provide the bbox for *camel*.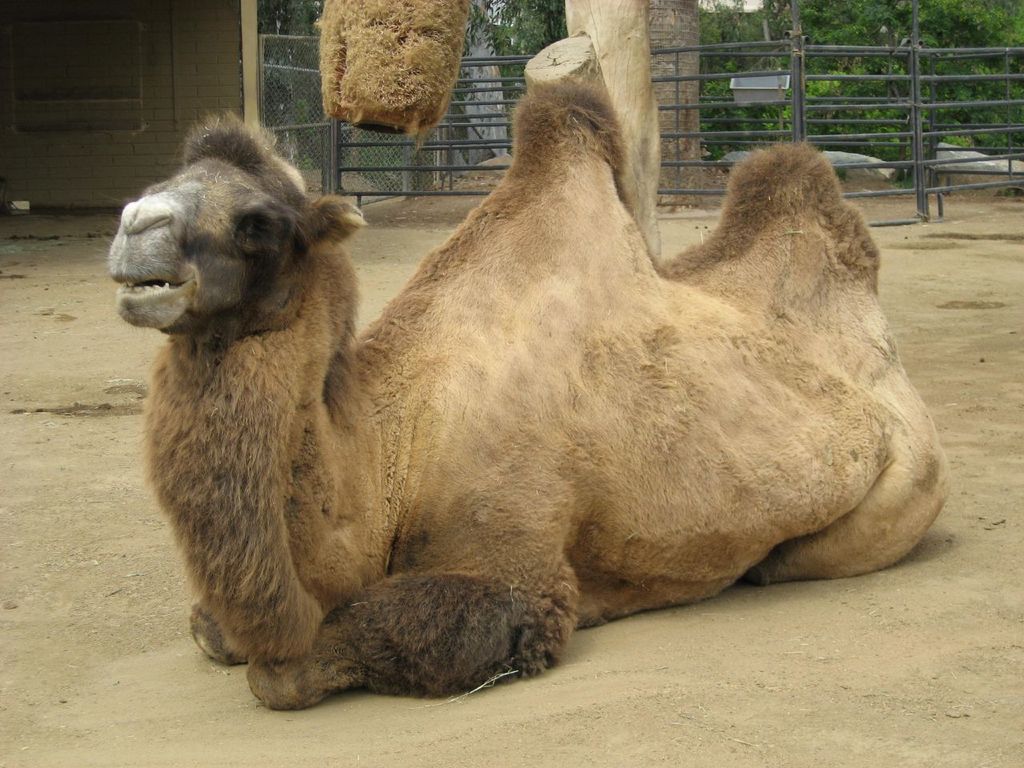
l=99, t=78, r=954, b=720.
